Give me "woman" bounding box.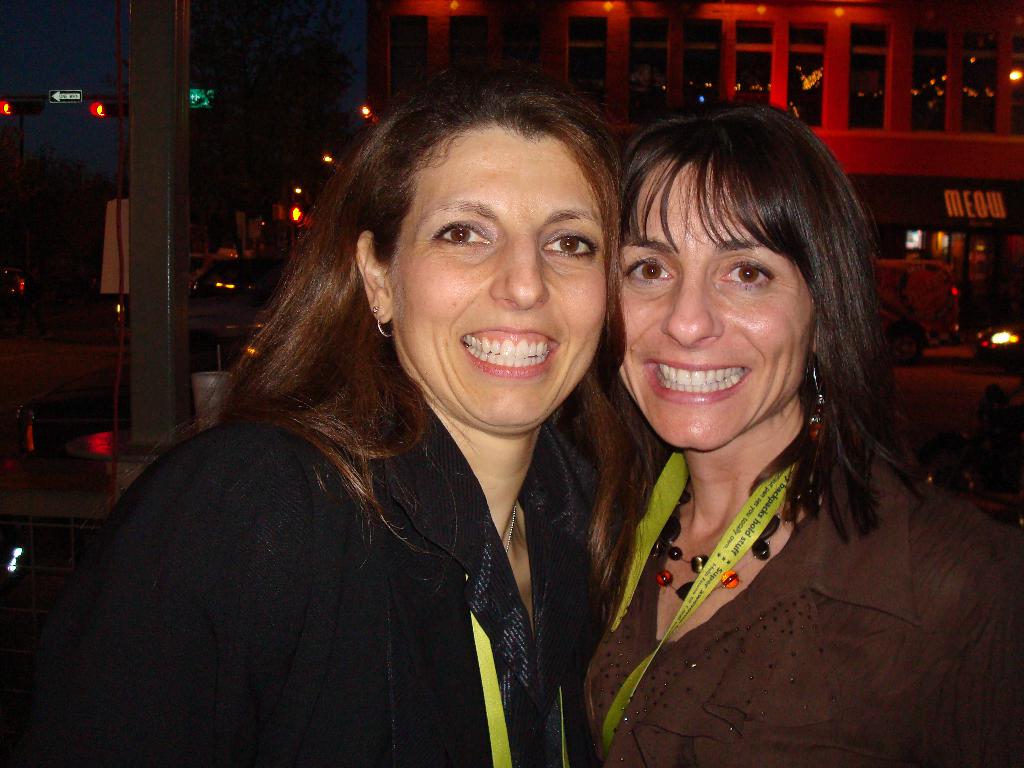
Rect(572, 87, 1023, 767).
